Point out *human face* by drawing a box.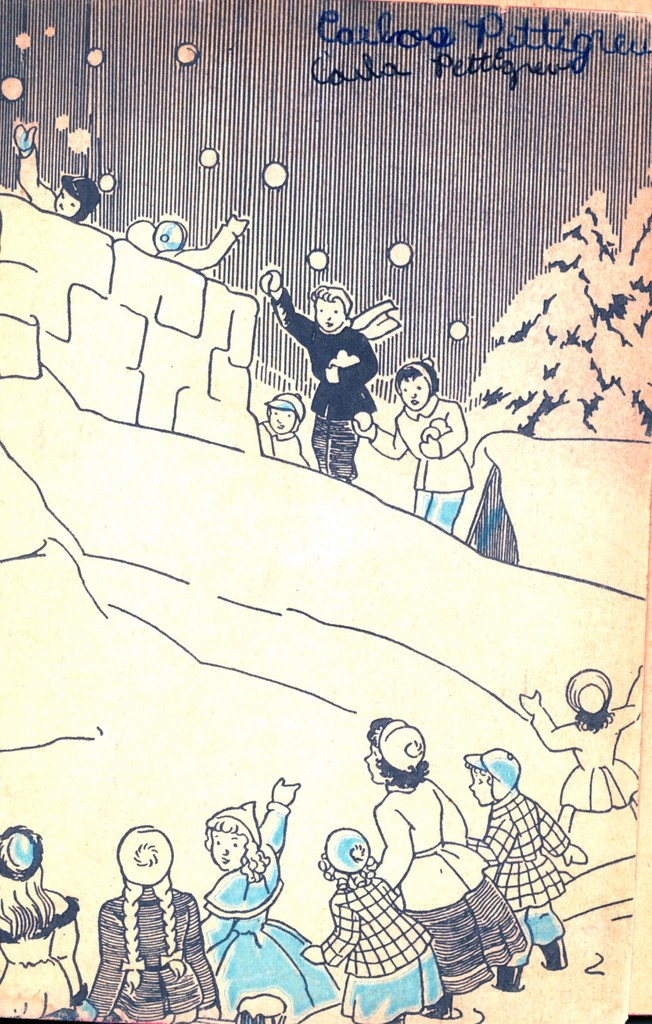
pyautogui.locateOnScreen(210, 831, 250, 875).
